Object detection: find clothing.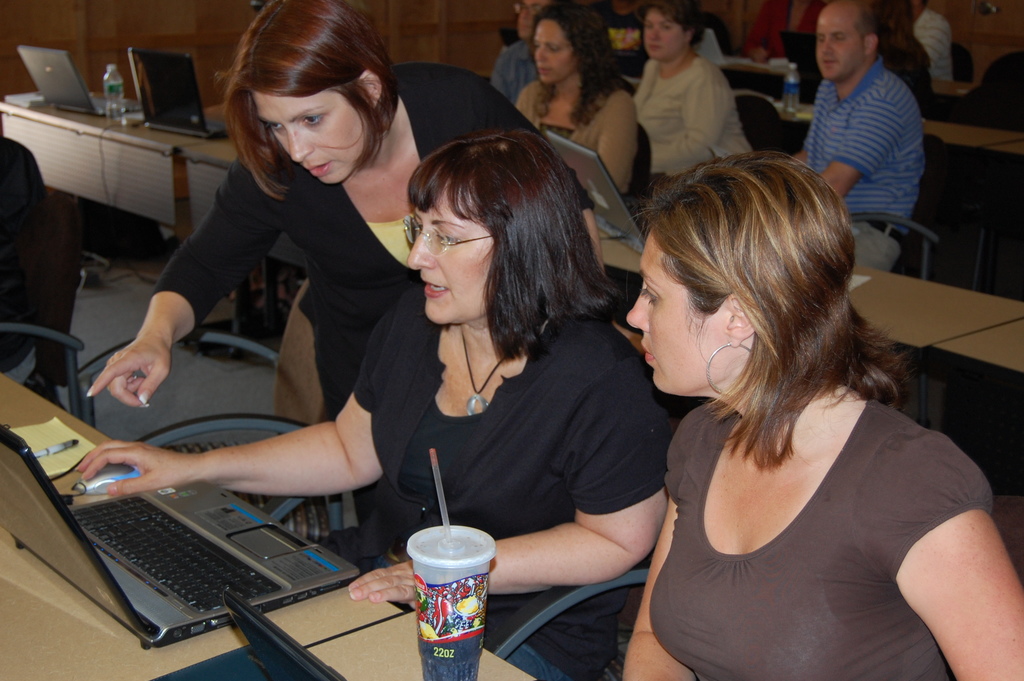
884:37:927:110.
